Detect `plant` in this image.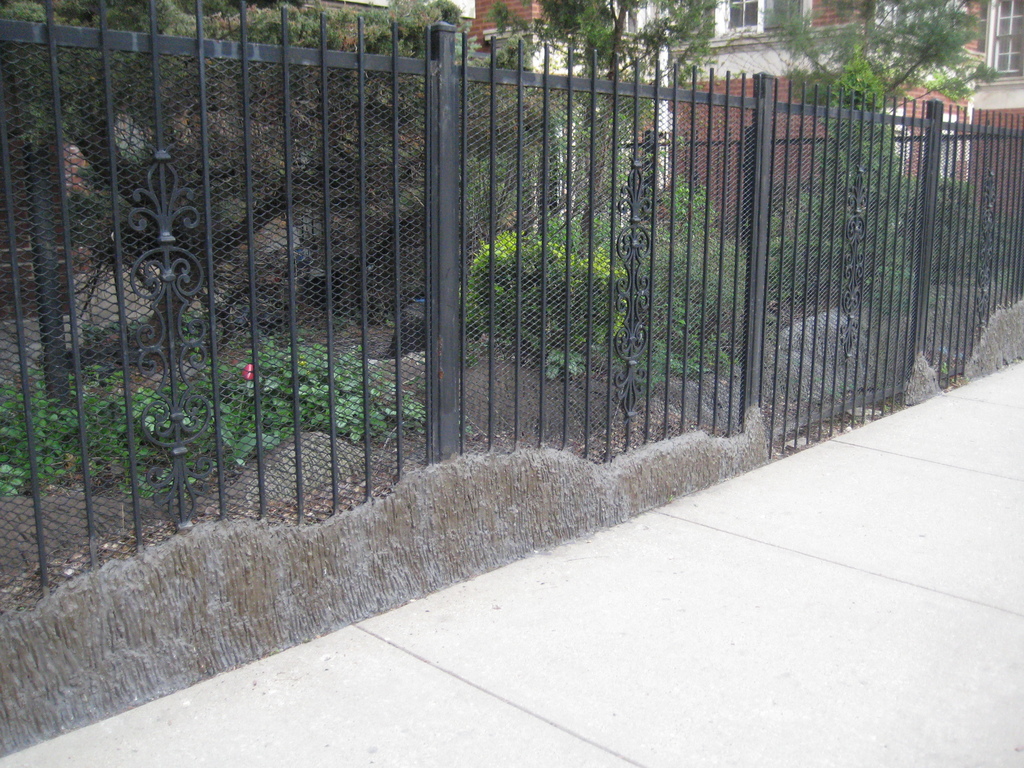
Detection: 880 173 1011 300.
